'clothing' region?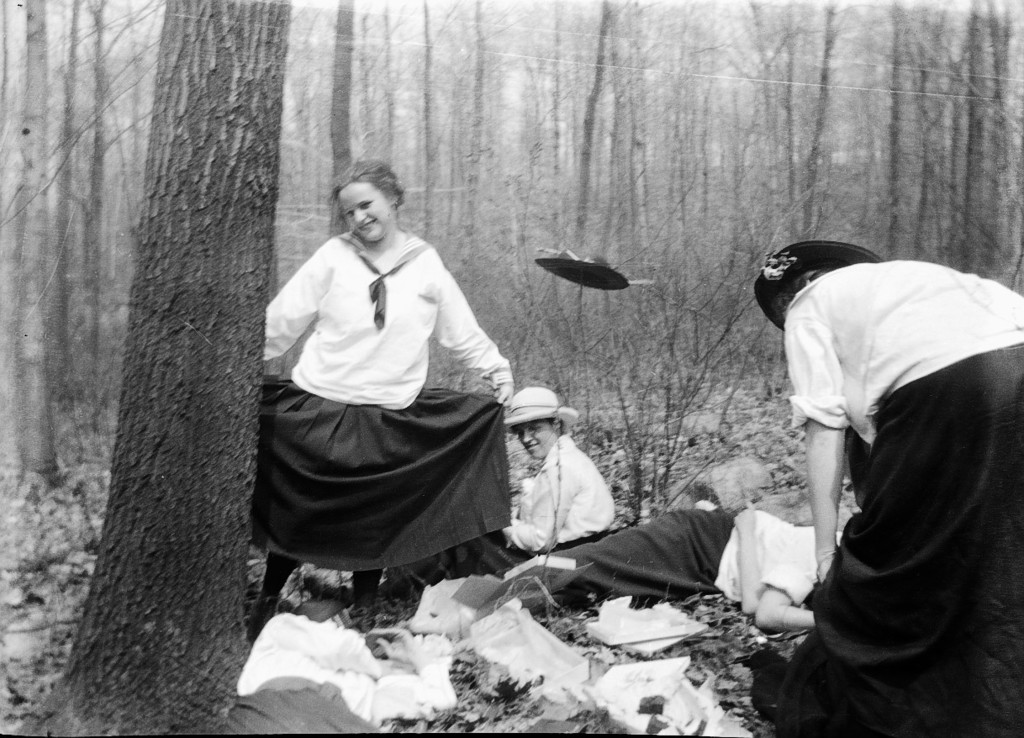
select_region(736, 261, 1022, 732)
